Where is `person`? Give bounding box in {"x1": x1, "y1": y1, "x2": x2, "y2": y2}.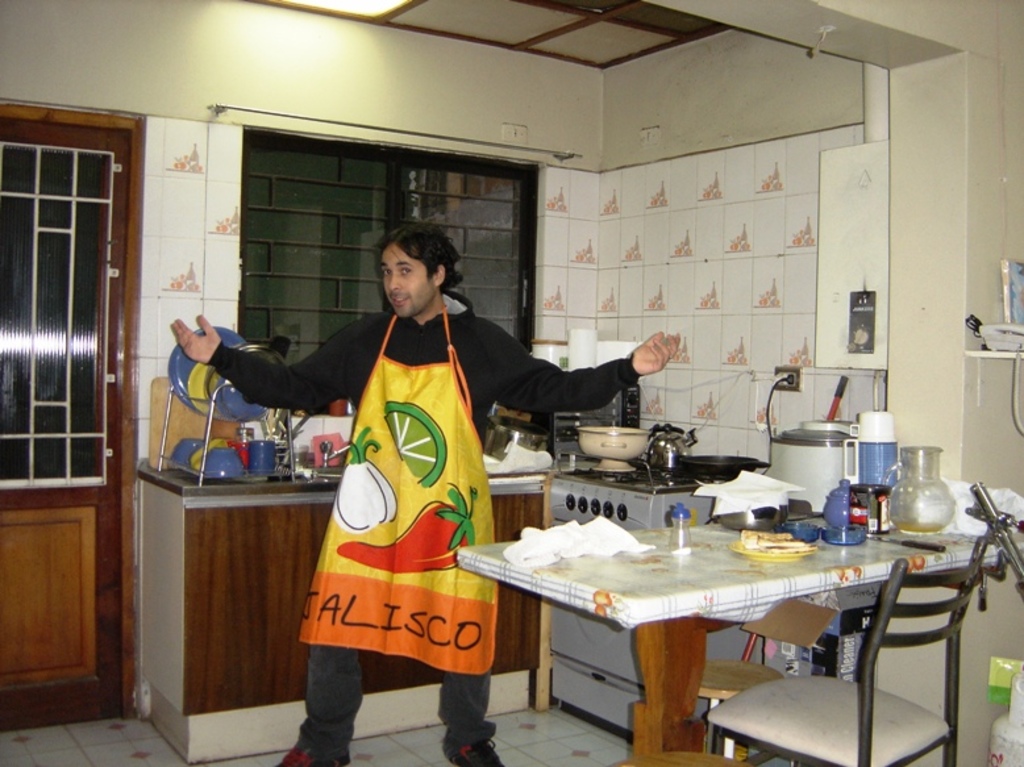
{"x1": 163, "y1": 224, "x2": 688, "y2": 766}.
